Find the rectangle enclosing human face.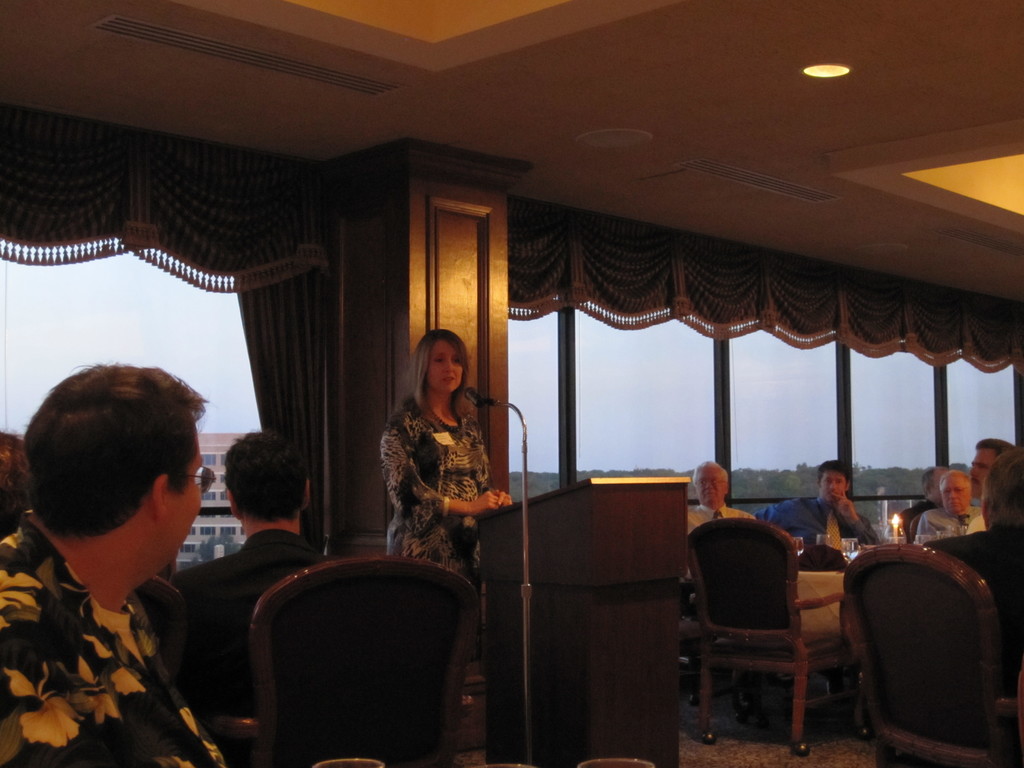
bbox=(696, 465, 726, 506).
